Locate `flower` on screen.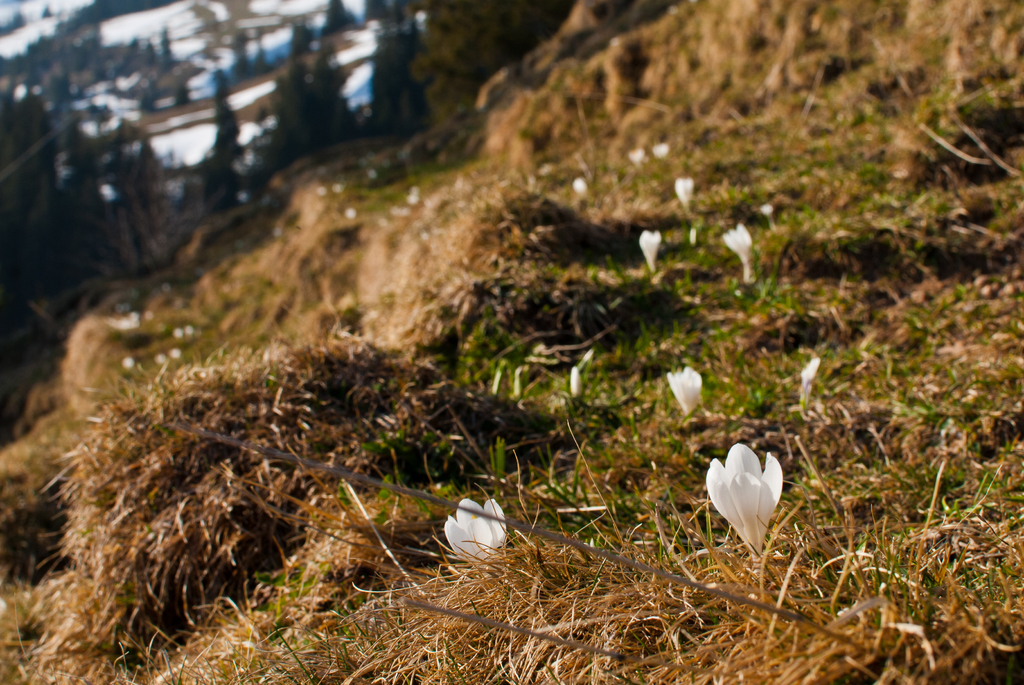
On screen at (698, 442, 785, 542).
